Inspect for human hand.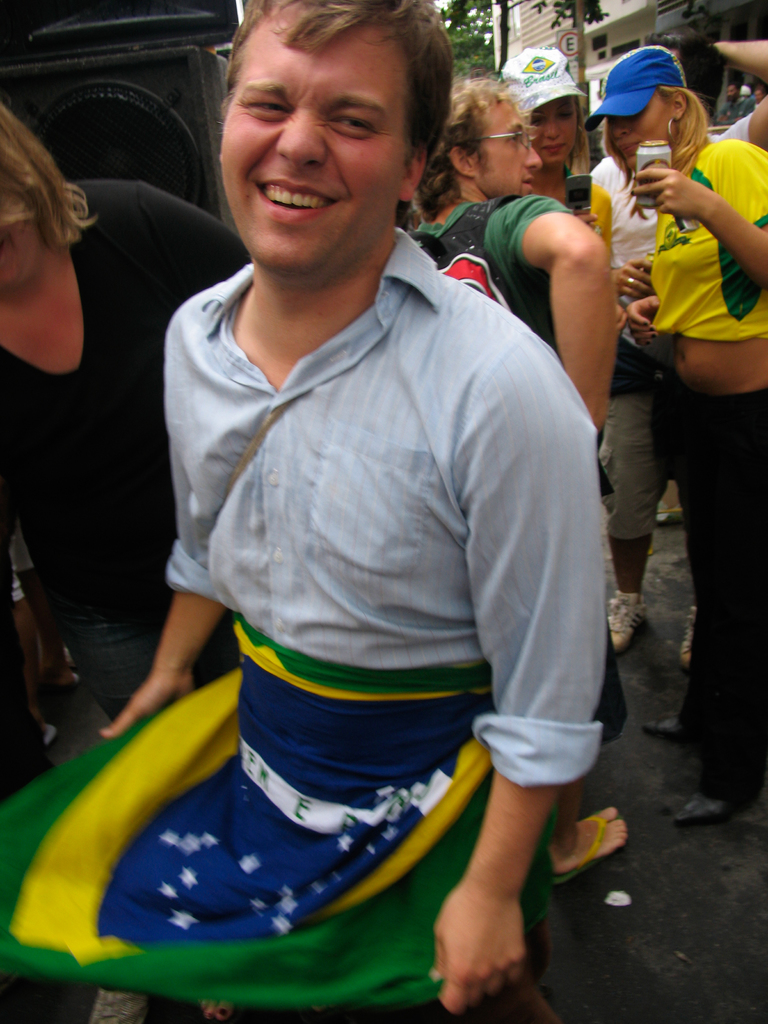
Inspection: pyautogui.locateOnScreen(613, 301, 629, 333).
